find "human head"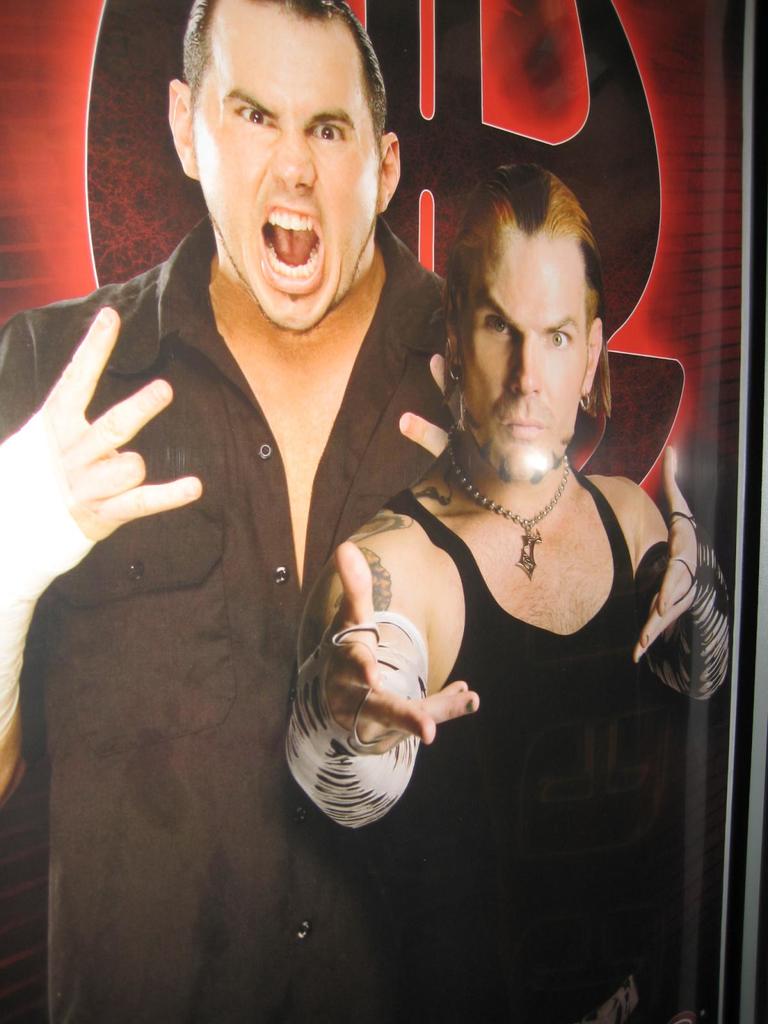
BBox(166, 0, 404, 356)
